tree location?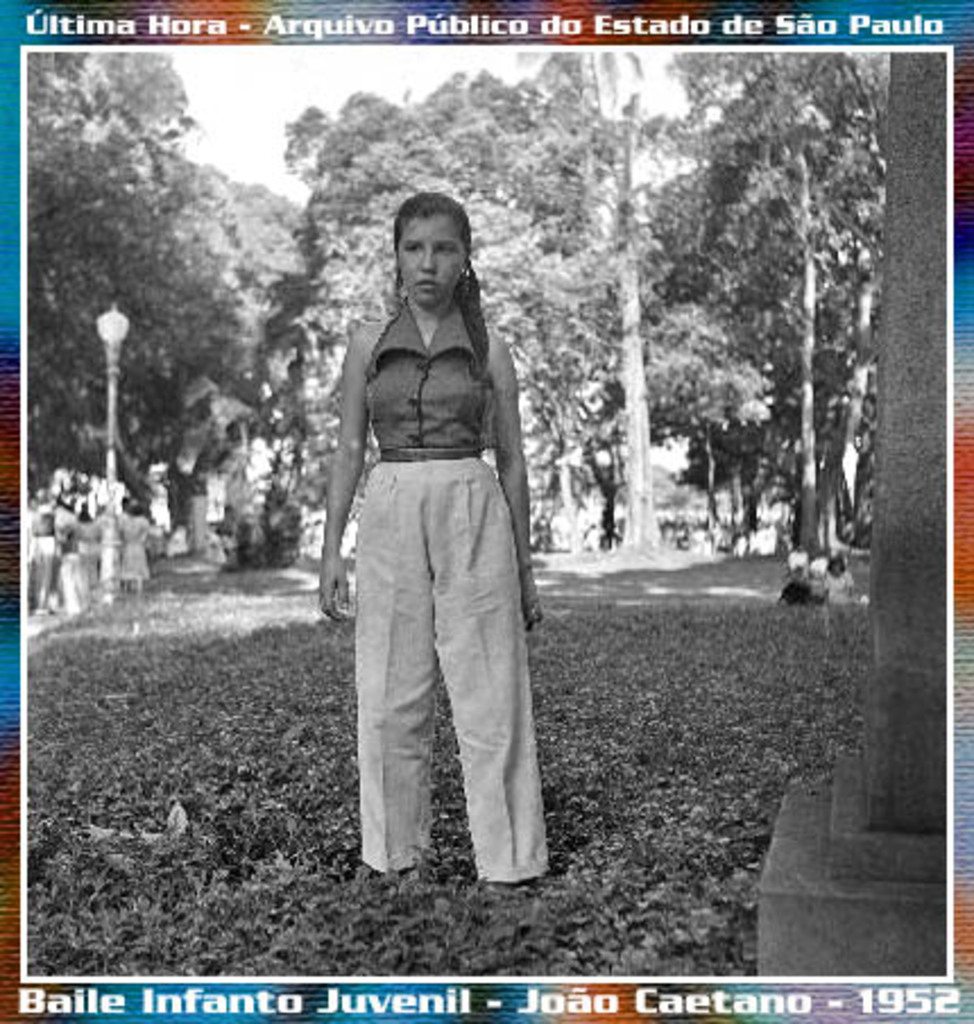
bbox(281, 54, 618, 546)
